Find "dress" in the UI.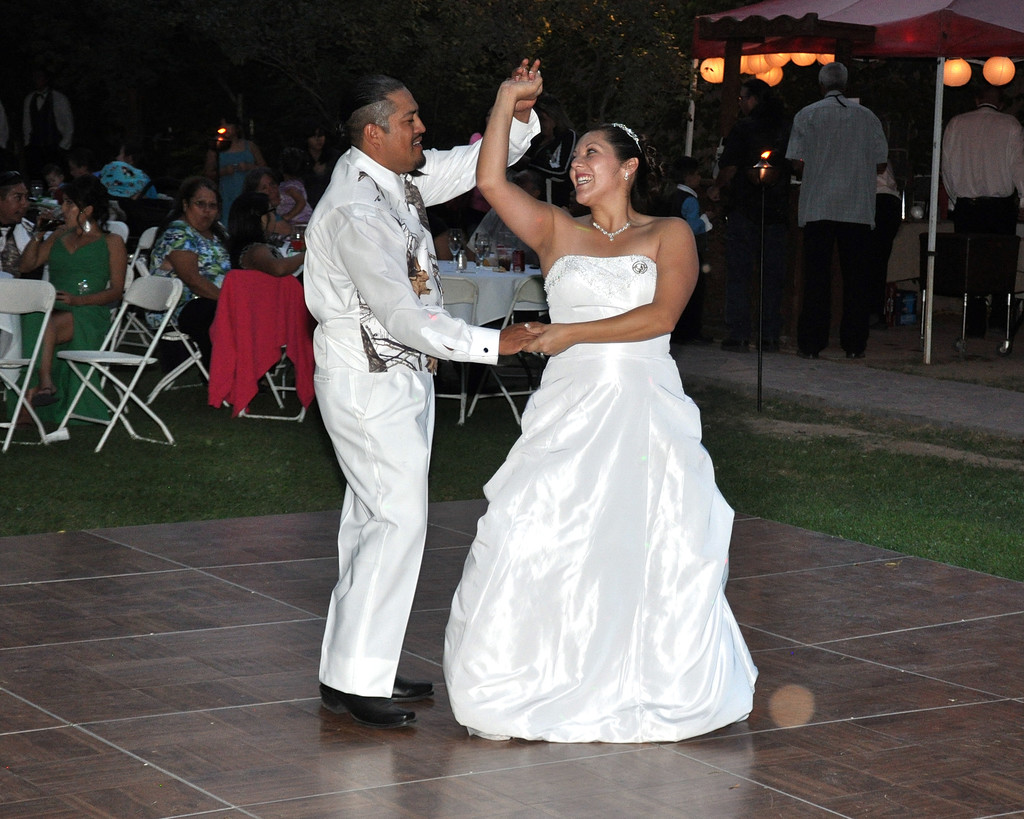
UI element at [4,232,109,432].
